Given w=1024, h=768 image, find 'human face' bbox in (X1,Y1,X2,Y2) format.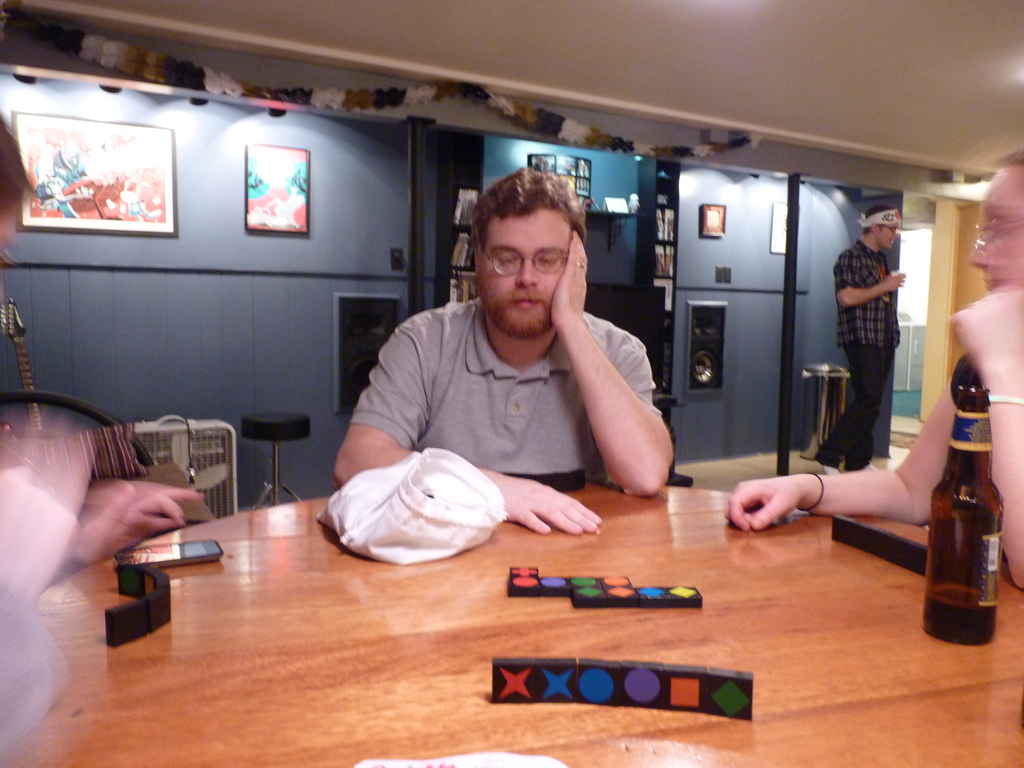
(477,202,572,339).
